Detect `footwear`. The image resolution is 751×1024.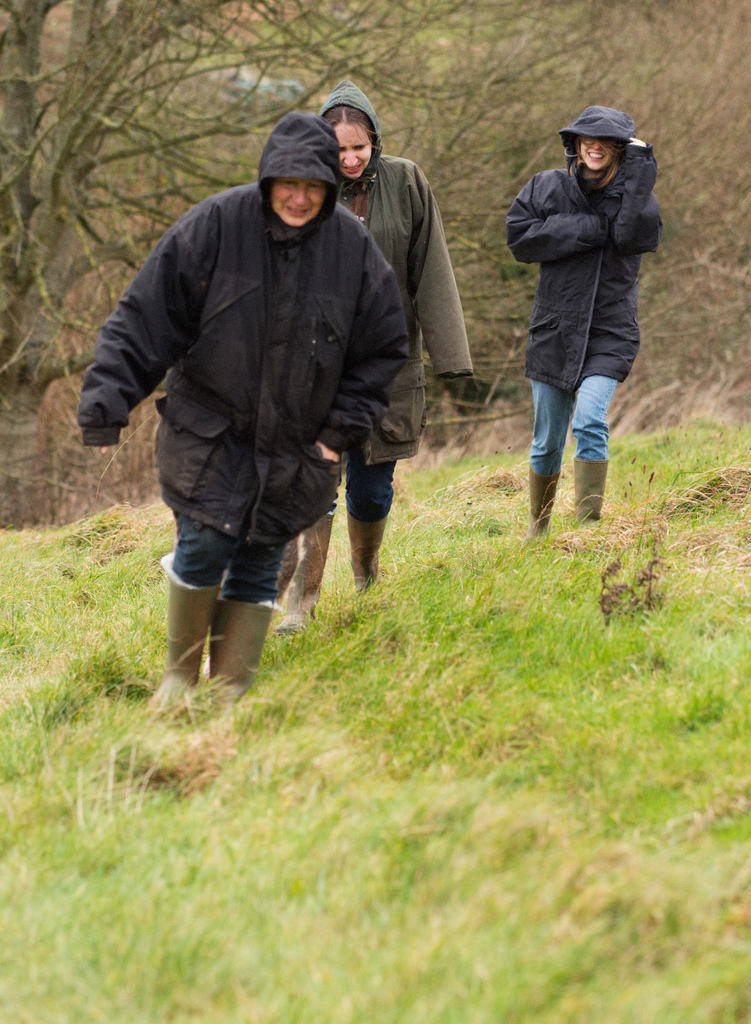
left=577, top=454, right=612, bottom=515.
